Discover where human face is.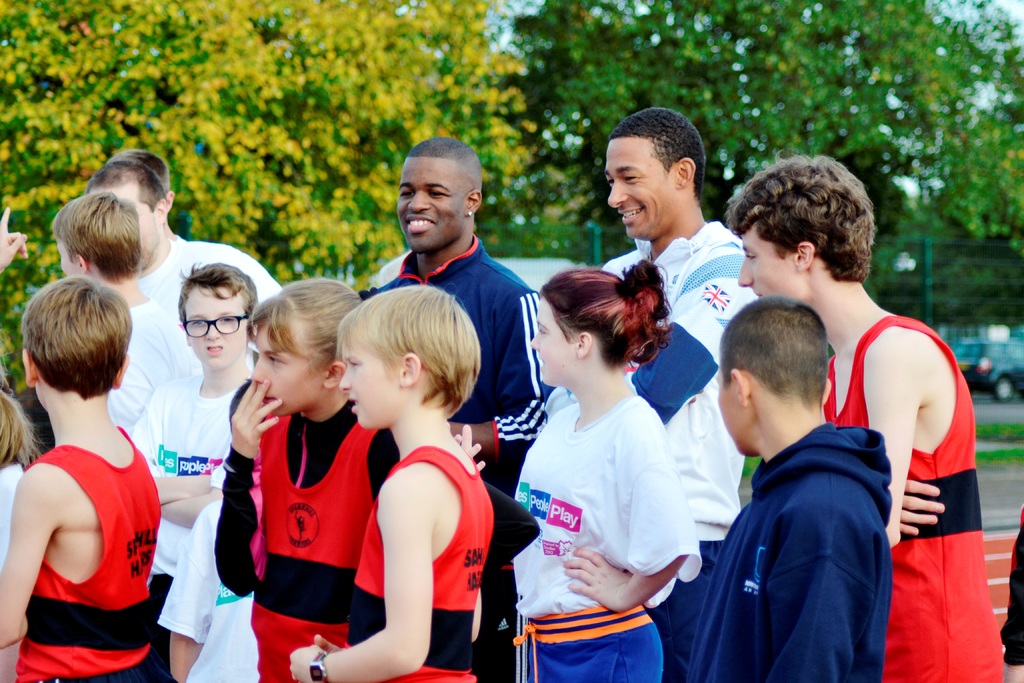
Discovered at (397,158,462,255).
